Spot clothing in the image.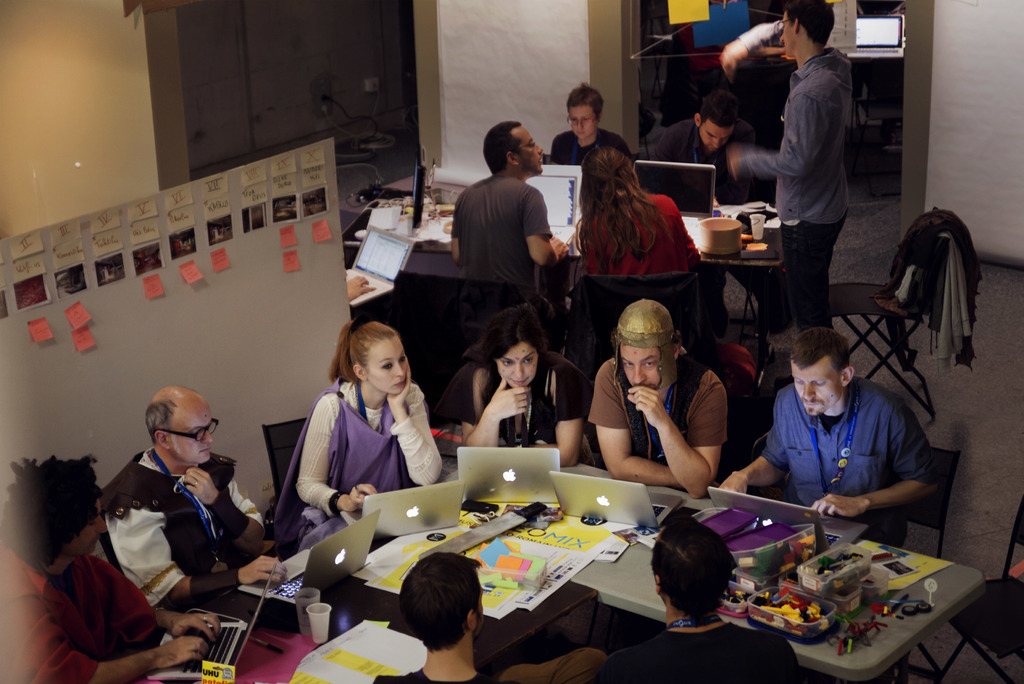
clothing found at <region>588, 355, 730, 470</region>.
